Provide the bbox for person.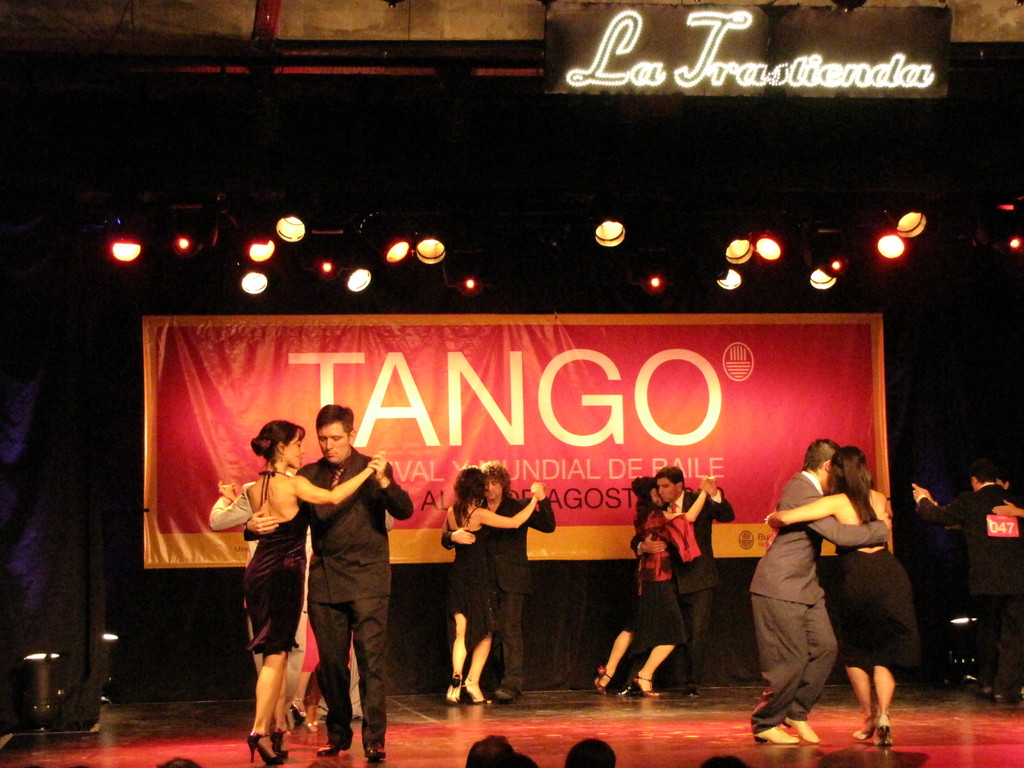
(241,406,417,753).
